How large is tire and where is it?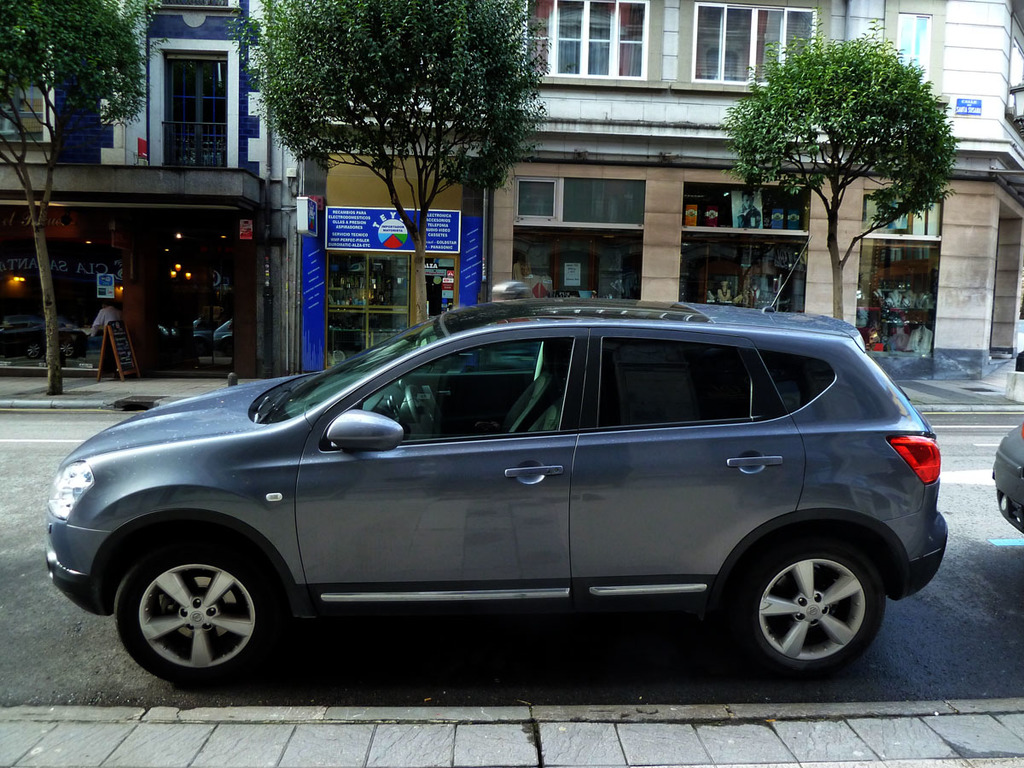
Bounding box: {"x1": 735, "y1": 544, "x2": 887, "y2": 678}.
